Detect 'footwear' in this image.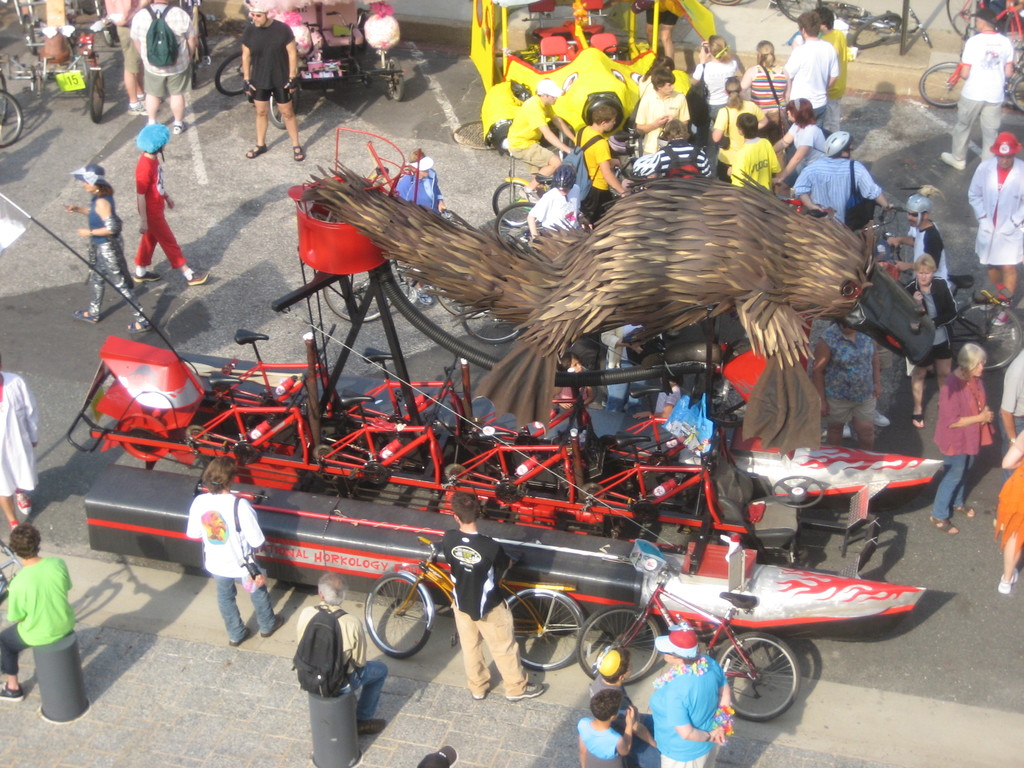
Detection: <bbox>125, 320, 152, 333</bbox>.
